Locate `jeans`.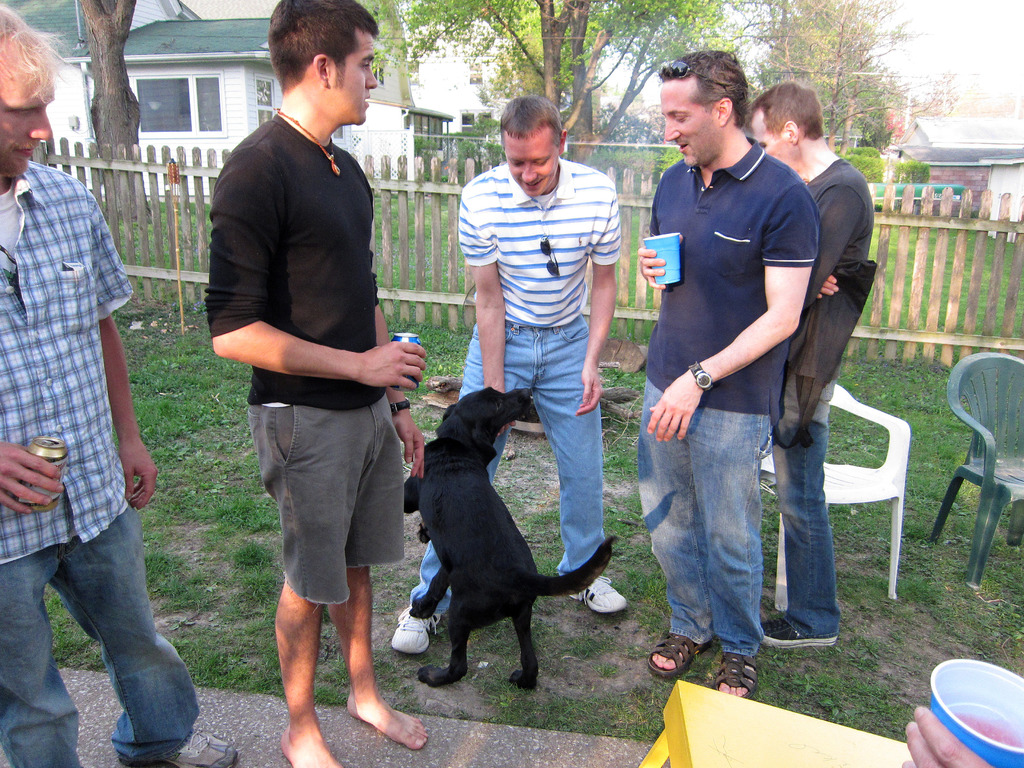
Bounding box: <region>405, 318, 606, 602</region>.
